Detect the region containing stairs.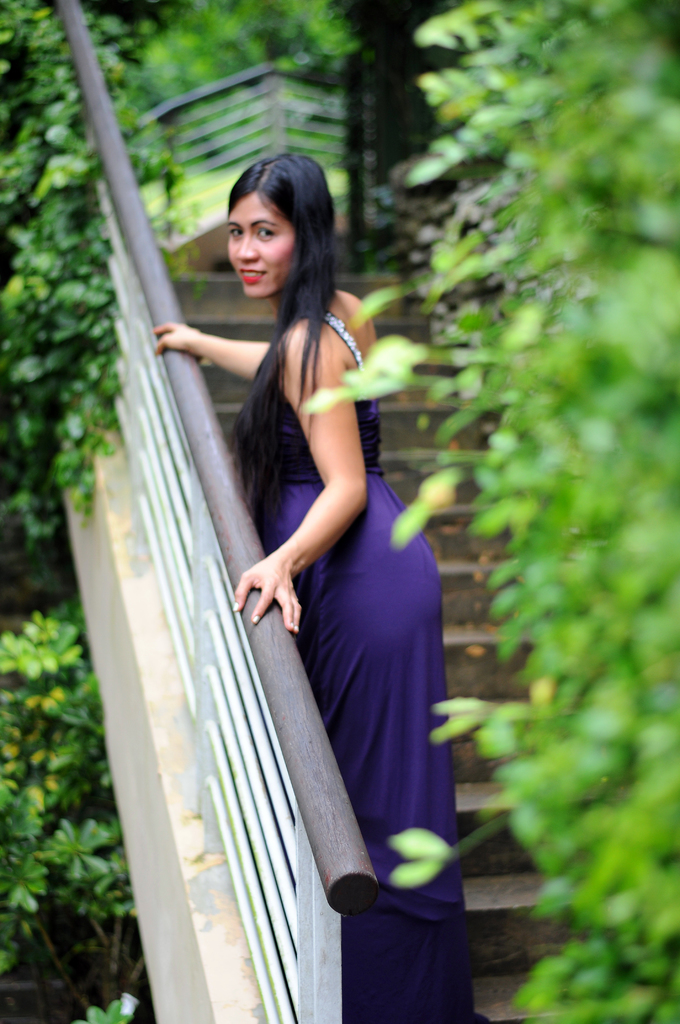
locate(175, 280, 586, 1023).
